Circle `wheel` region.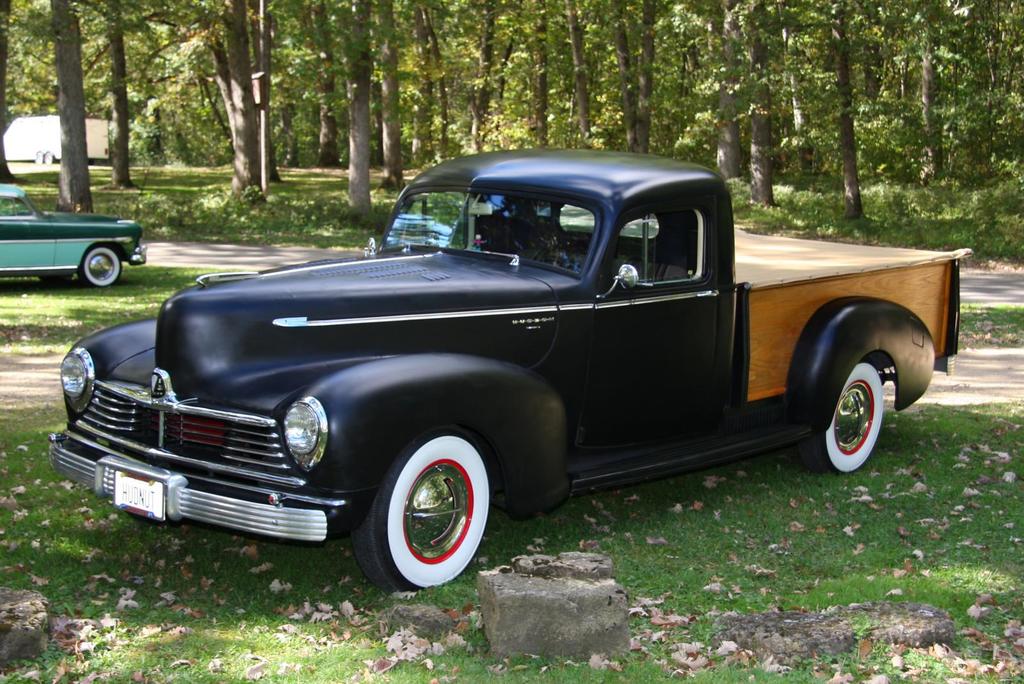
Region: {"left": 81, "top": 243, "right": 118, "bottom": 285}.
